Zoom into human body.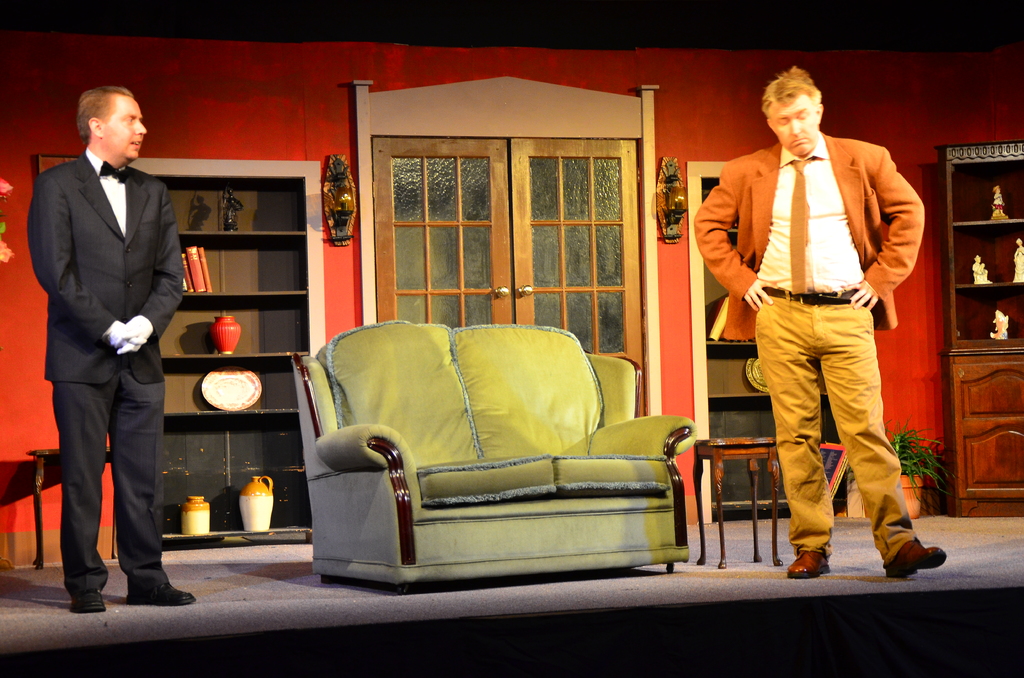
Zoom target: (x1=710, y1=90, x2=915, y2=586).
